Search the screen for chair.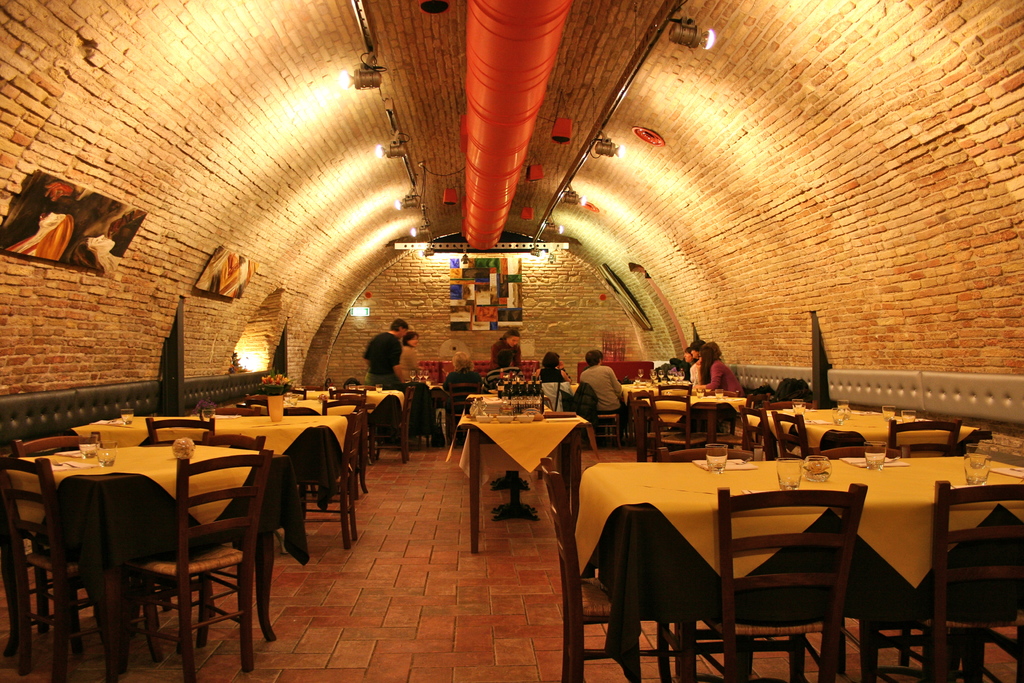
Found at 132,434,266,646.
